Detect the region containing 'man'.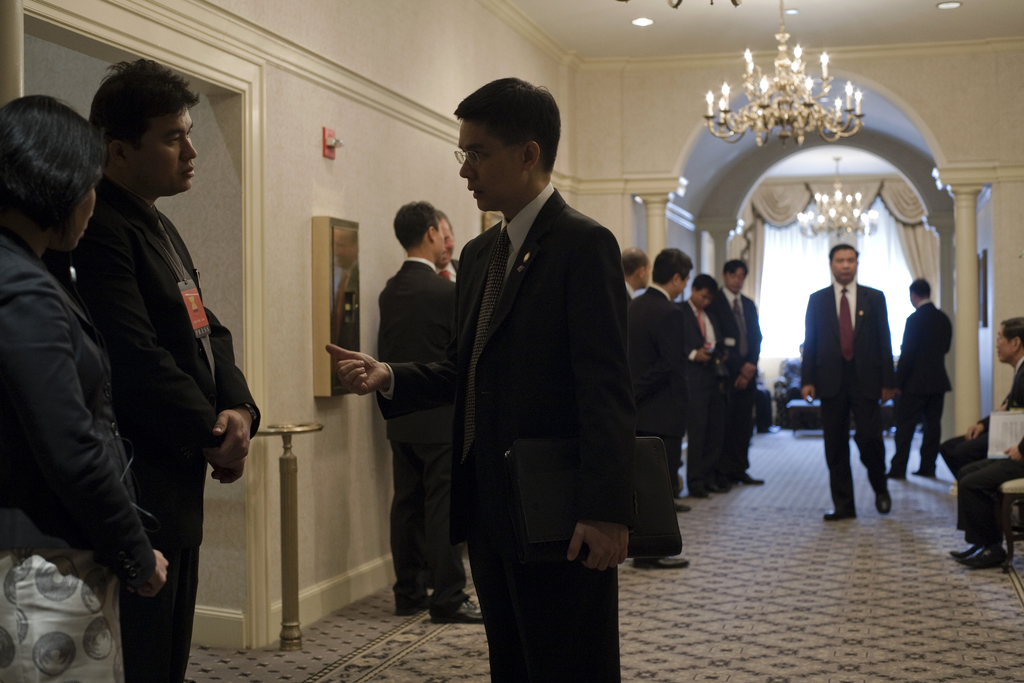
BBox(715, 256, 767, 486).
